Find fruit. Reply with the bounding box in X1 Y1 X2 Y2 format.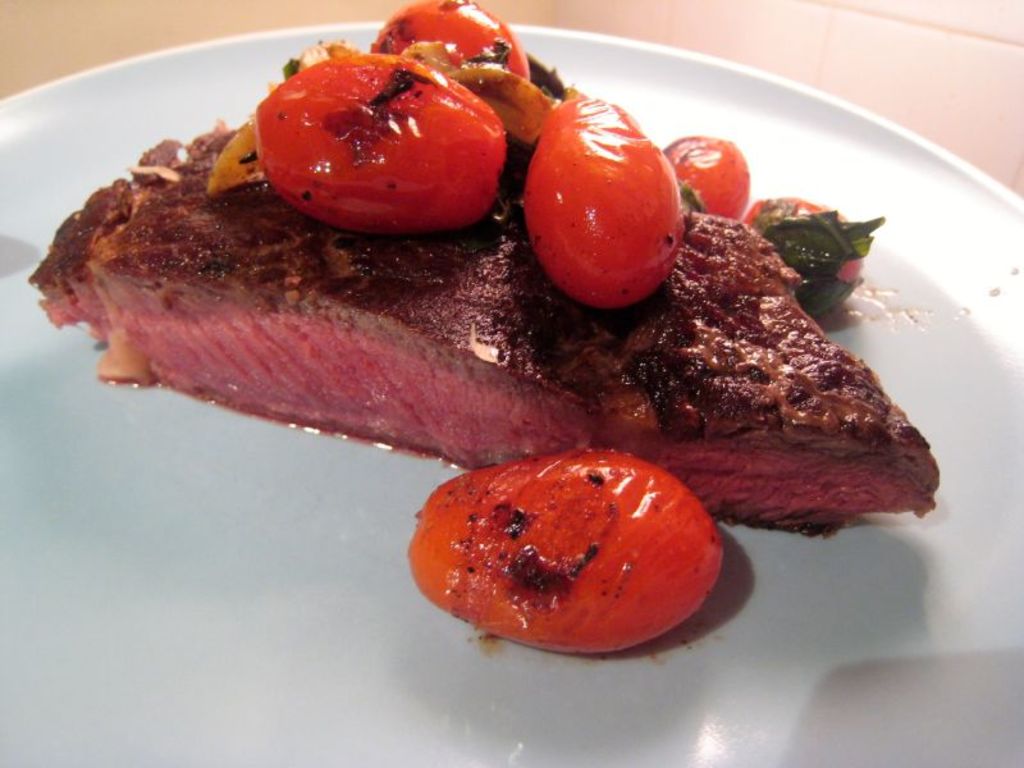
403 448 722 662.
